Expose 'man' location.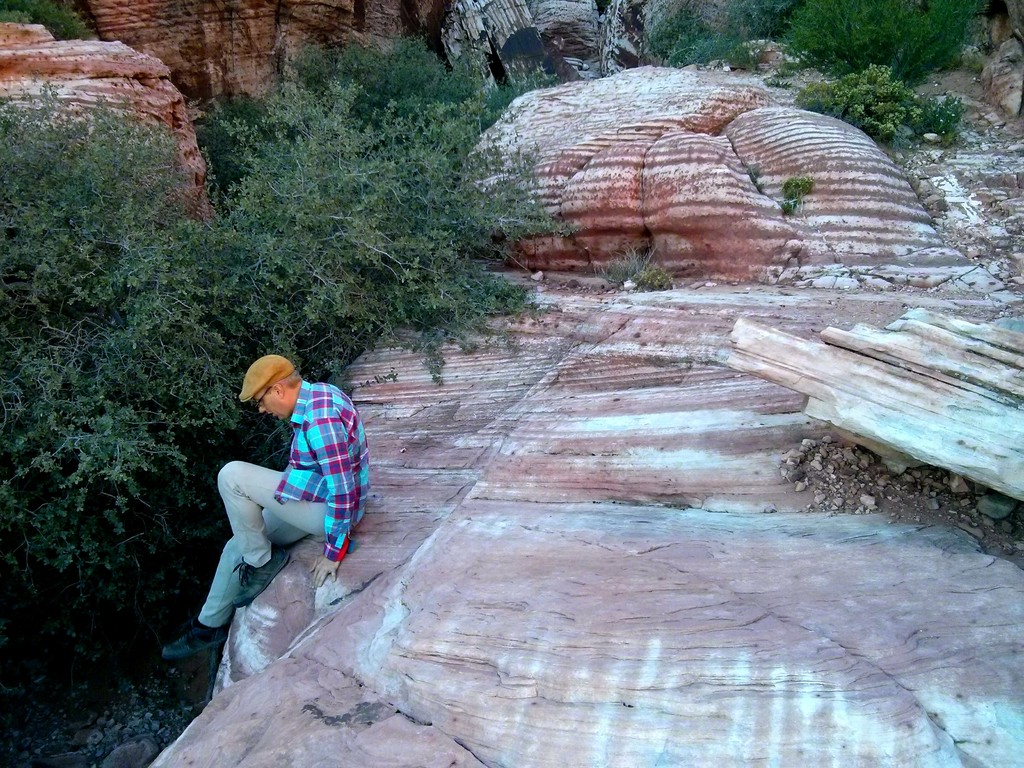
Exposed at box=[161, 353, 372, 660].
